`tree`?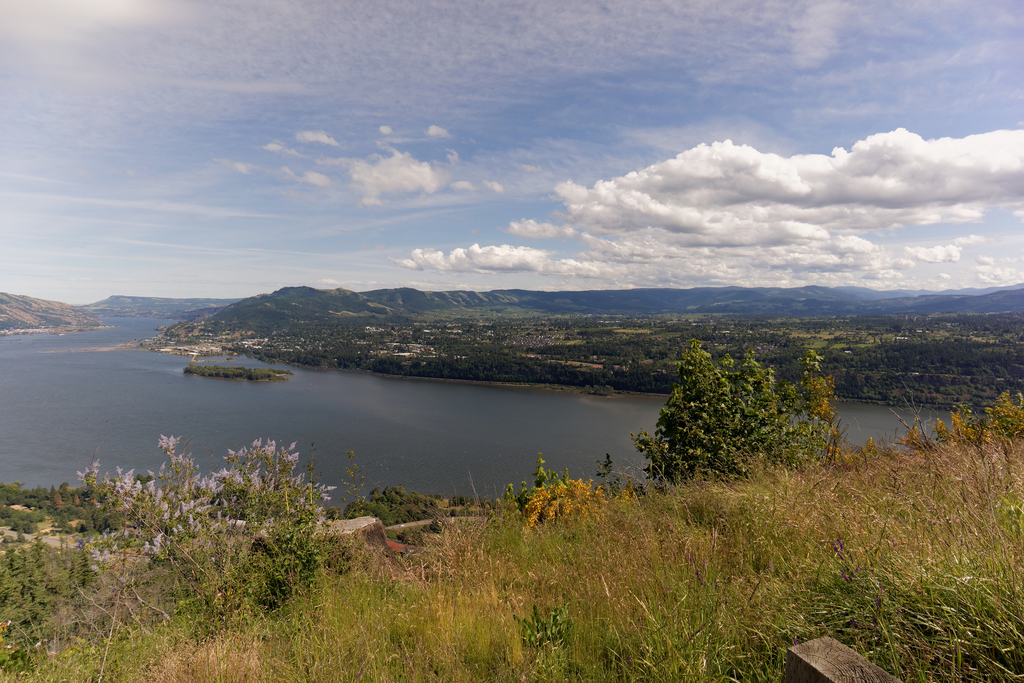
628/334/819/510
